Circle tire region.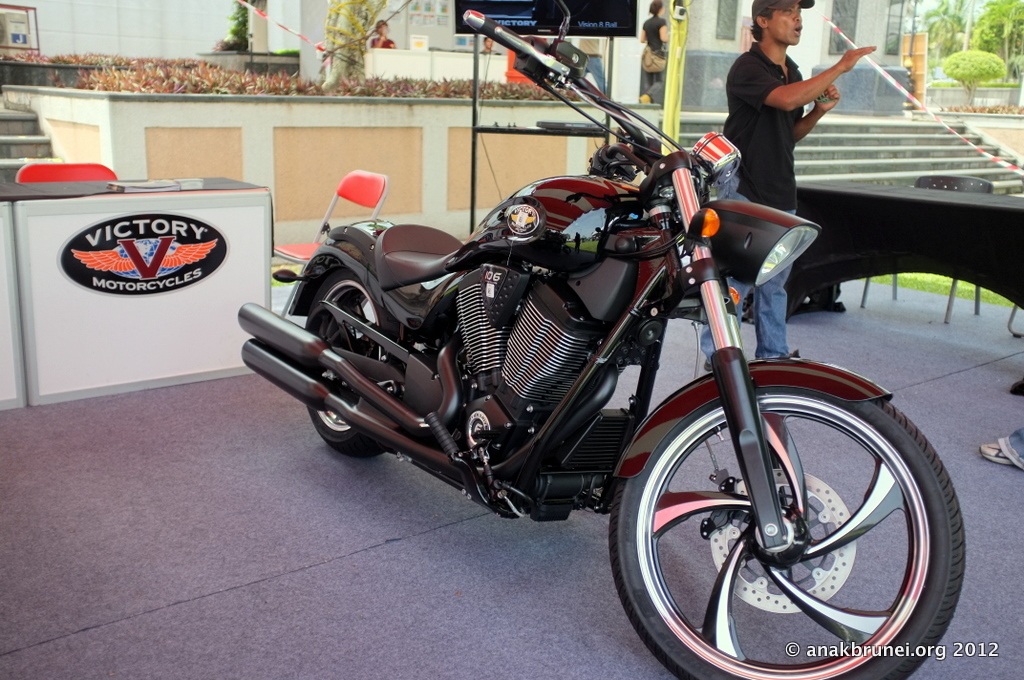
Region: (622, 364, 962, 670).
